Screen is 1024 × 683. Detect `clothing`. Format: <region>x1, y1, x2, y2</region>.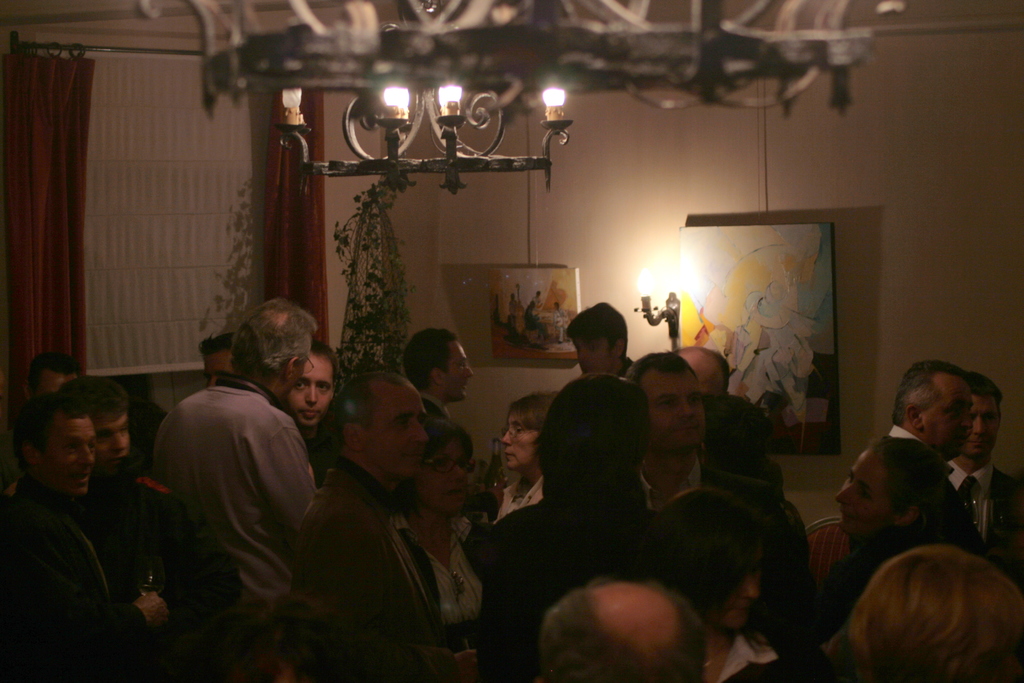
<region>425, 391, 467, 425</region>.
